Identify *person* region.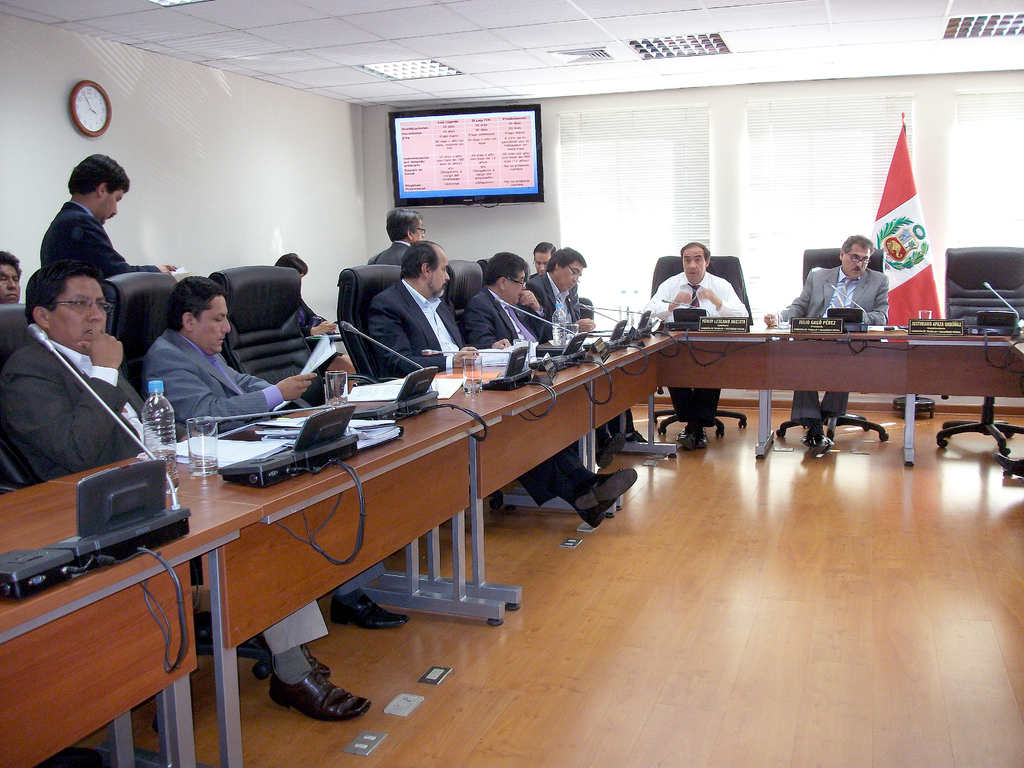
Region: detection(661, 240, 743, 335).
